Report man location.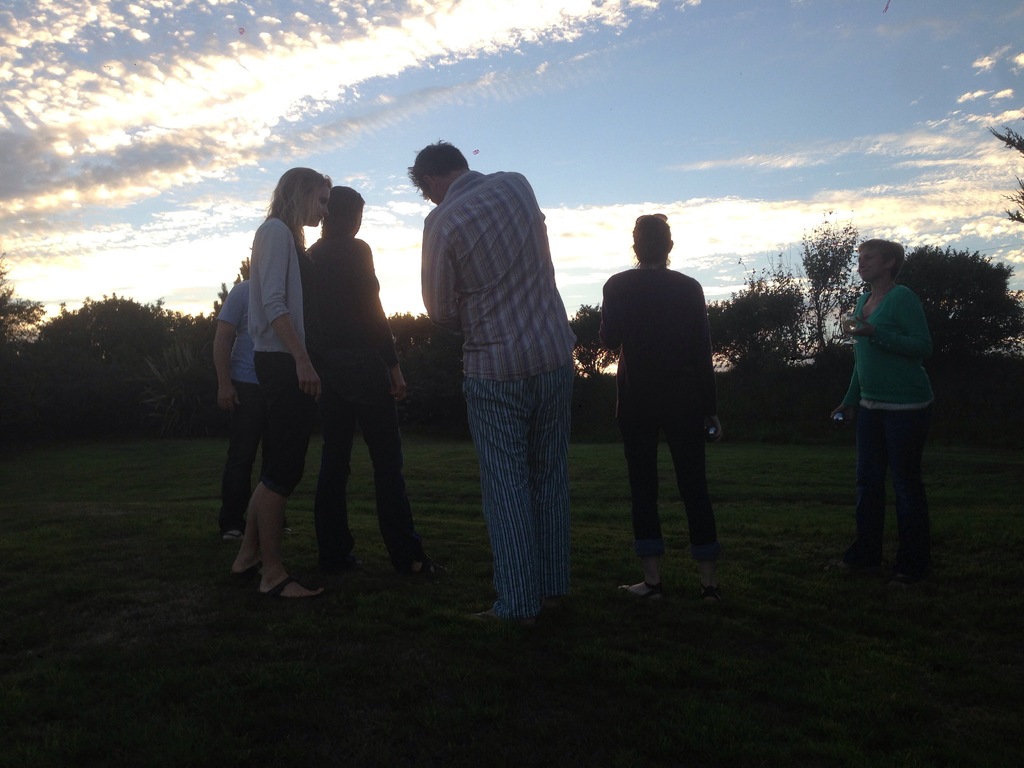
Report: select_region(409, 143, 572, 620).
